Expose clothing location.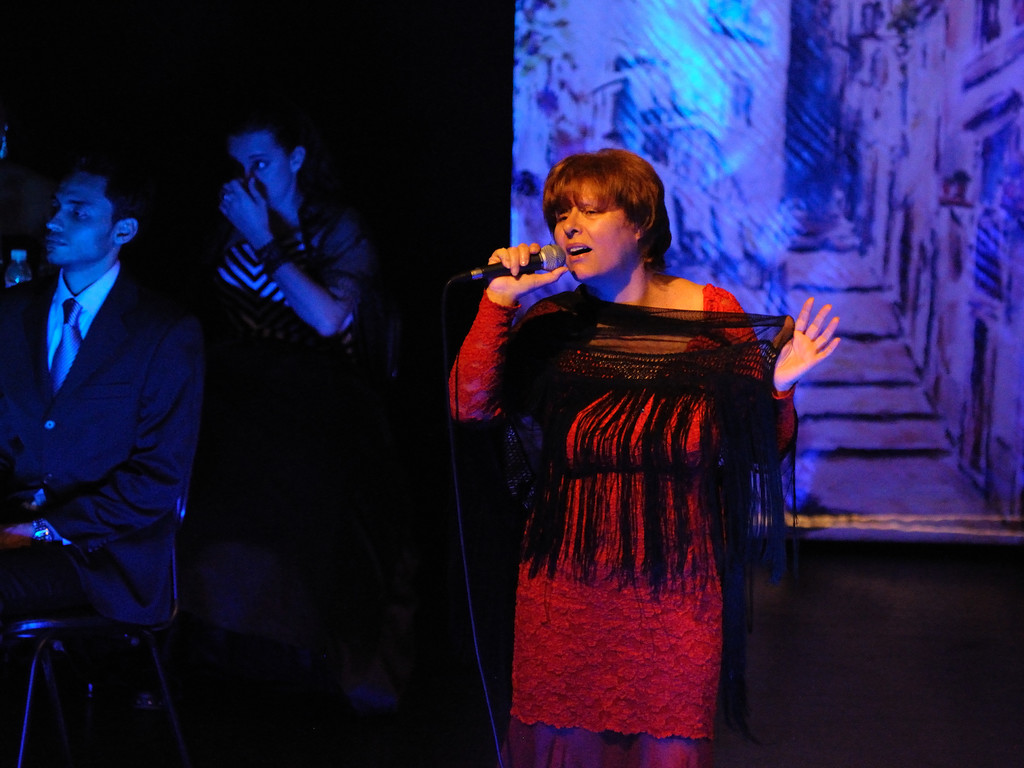
Exposed at bbox=(4, 263, 197, 716).
